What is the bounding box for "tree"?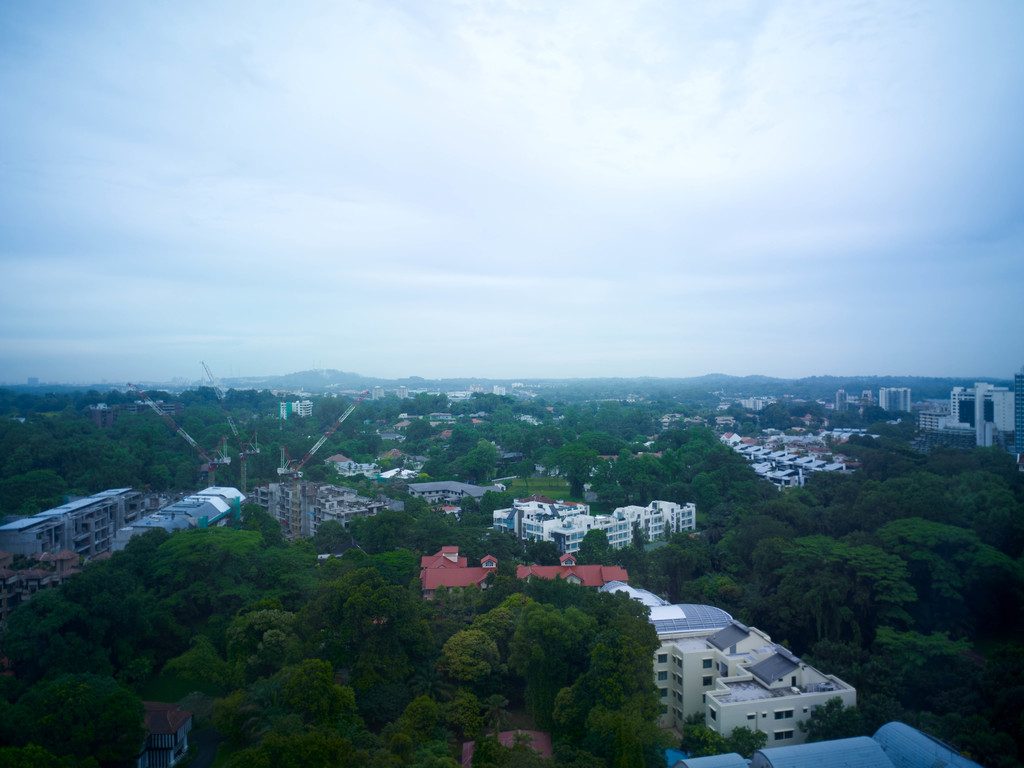
(x1=243, y1=540, x2=300, y2=587).
